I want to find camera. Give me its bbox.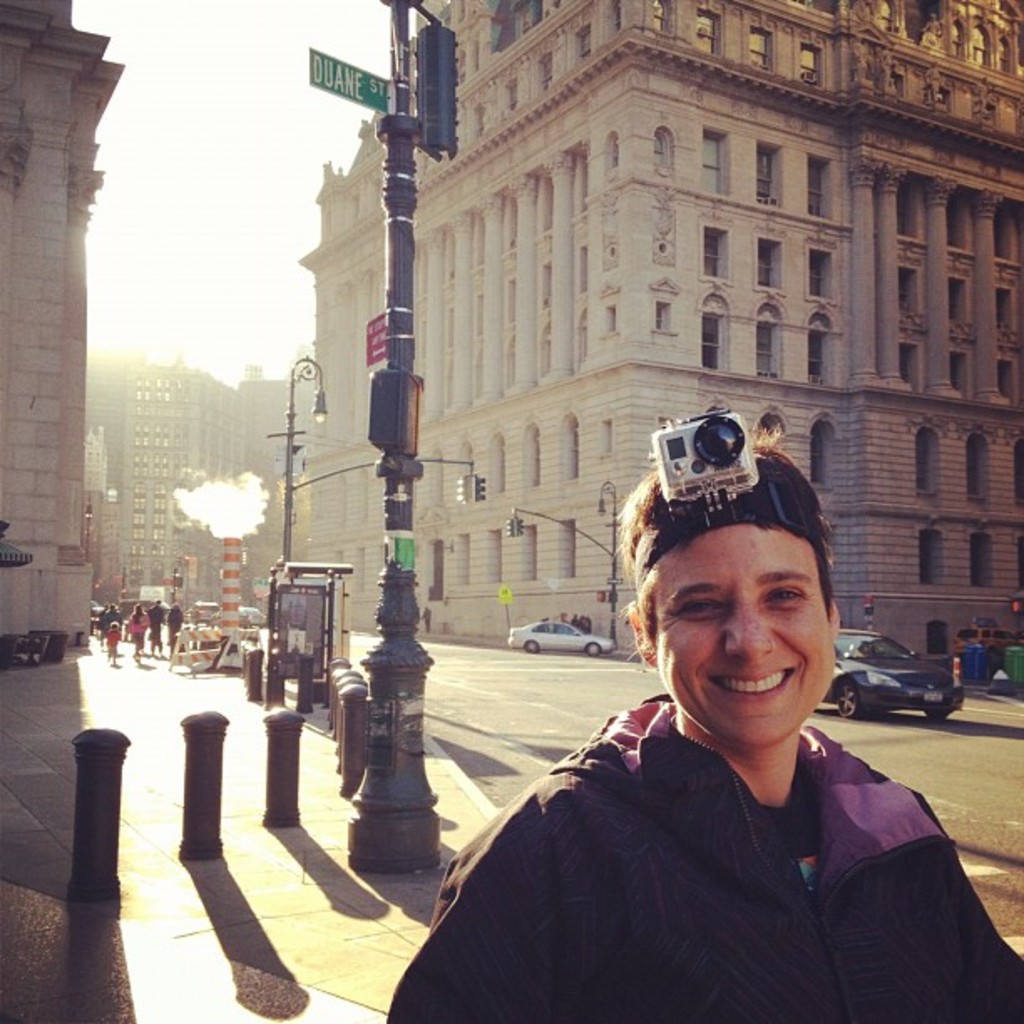
[646, 405, 760, 515].
